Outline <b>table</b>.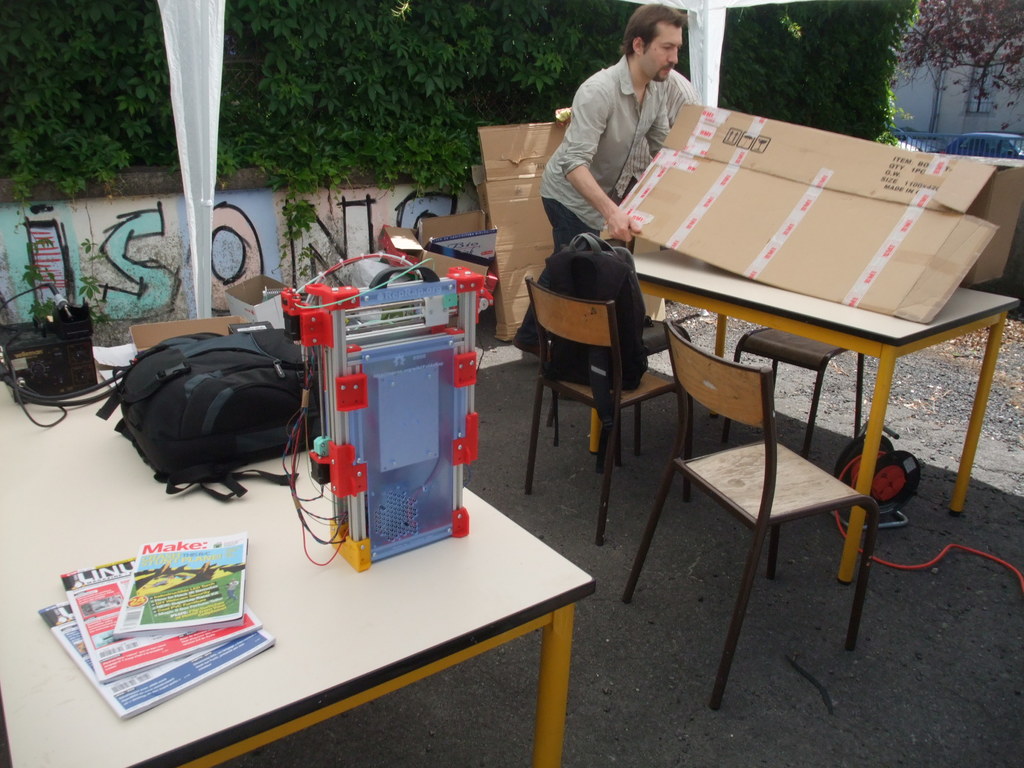
Outline: (x1=0, y1=345, x2=595, y2=767).
